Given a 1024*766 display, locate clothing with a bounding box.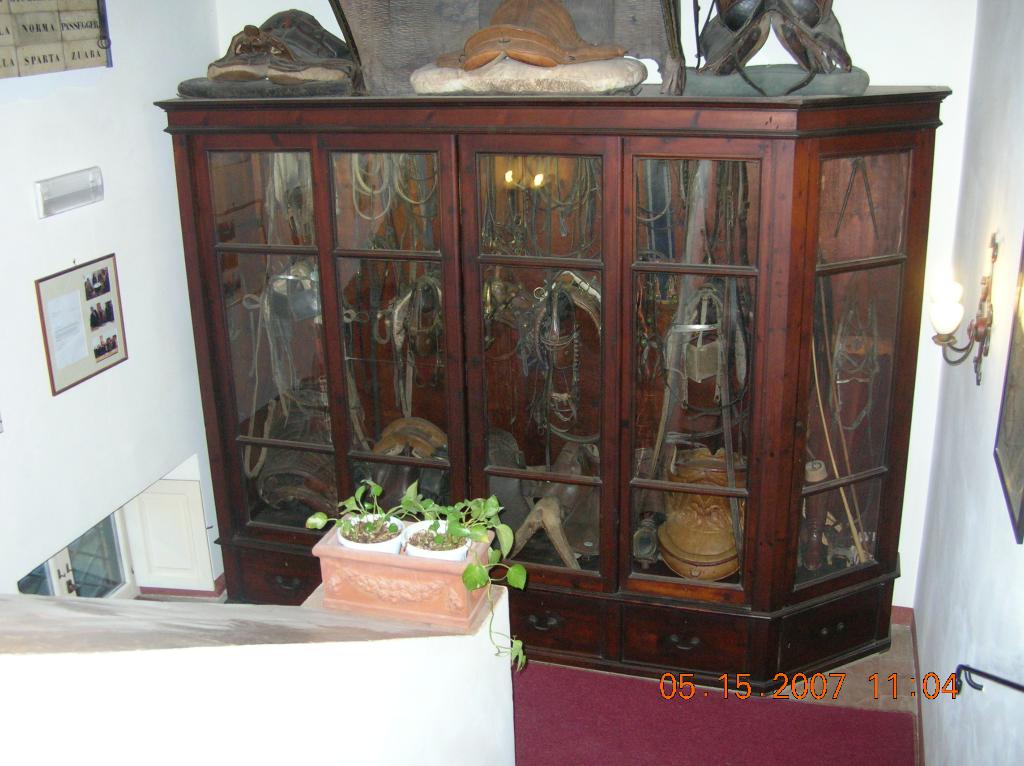
Located: <bbox>100, 271, 112, 292</bbox>.
